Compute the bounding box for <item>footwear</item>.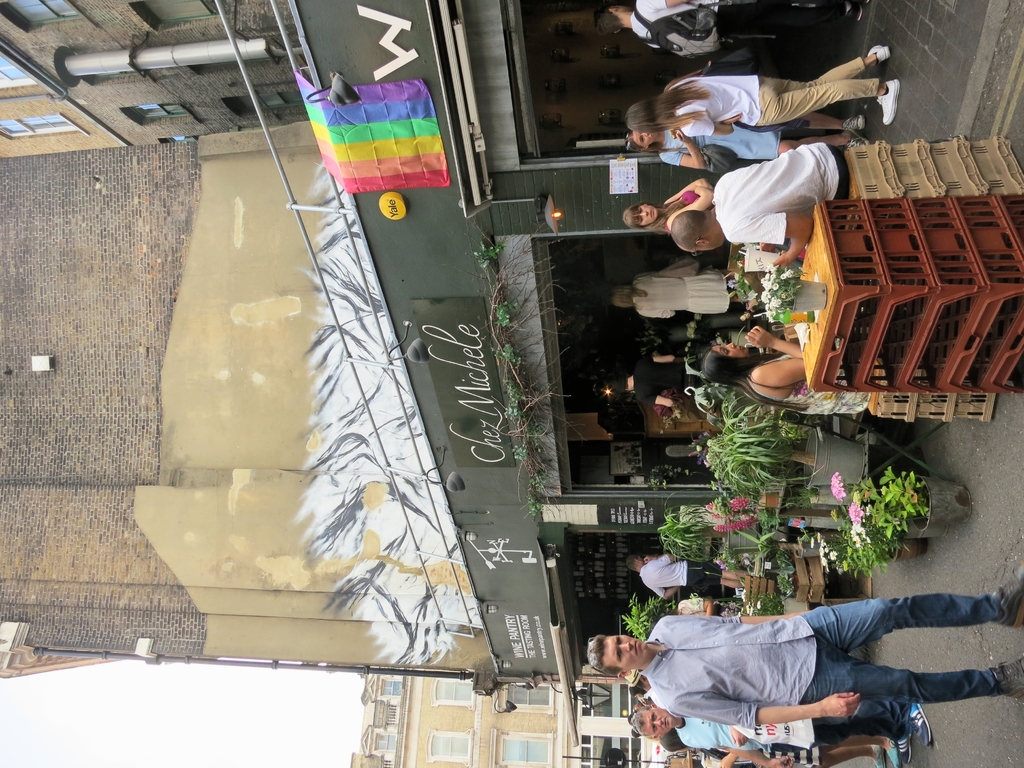
x1=995, y1=657, x2=1023, y2=703.
